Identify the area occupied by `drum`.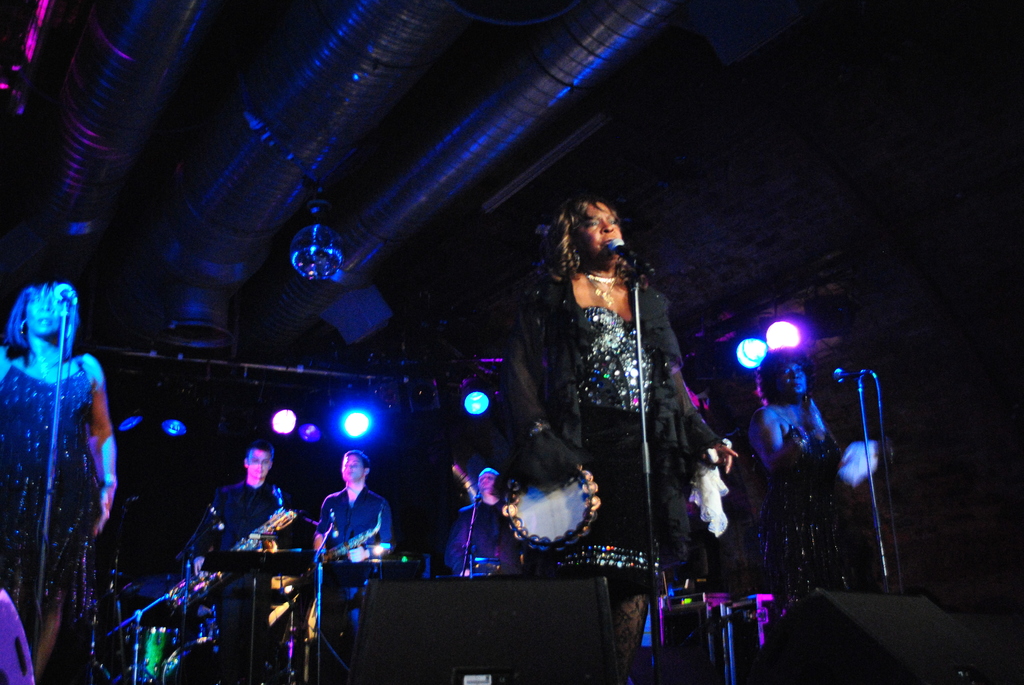
Area: left=500, top=464, right=602, bottom=553.
